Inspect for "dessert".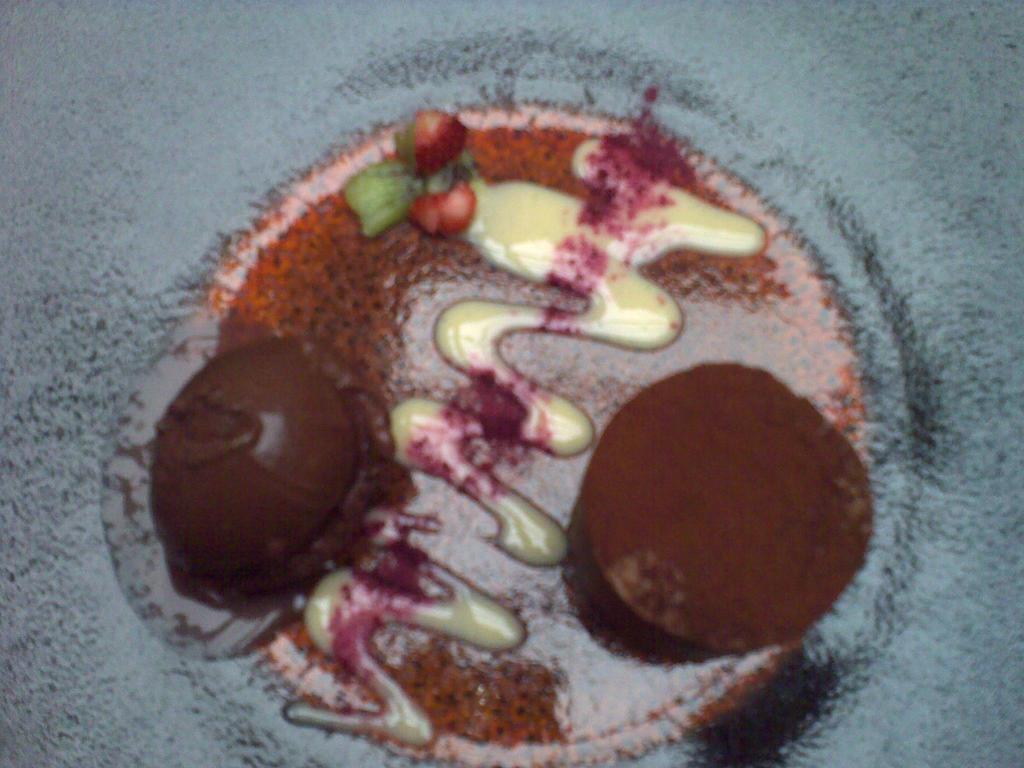
Inspection: pyautogui.locateOnScreen(139, 111, 941, 730).
